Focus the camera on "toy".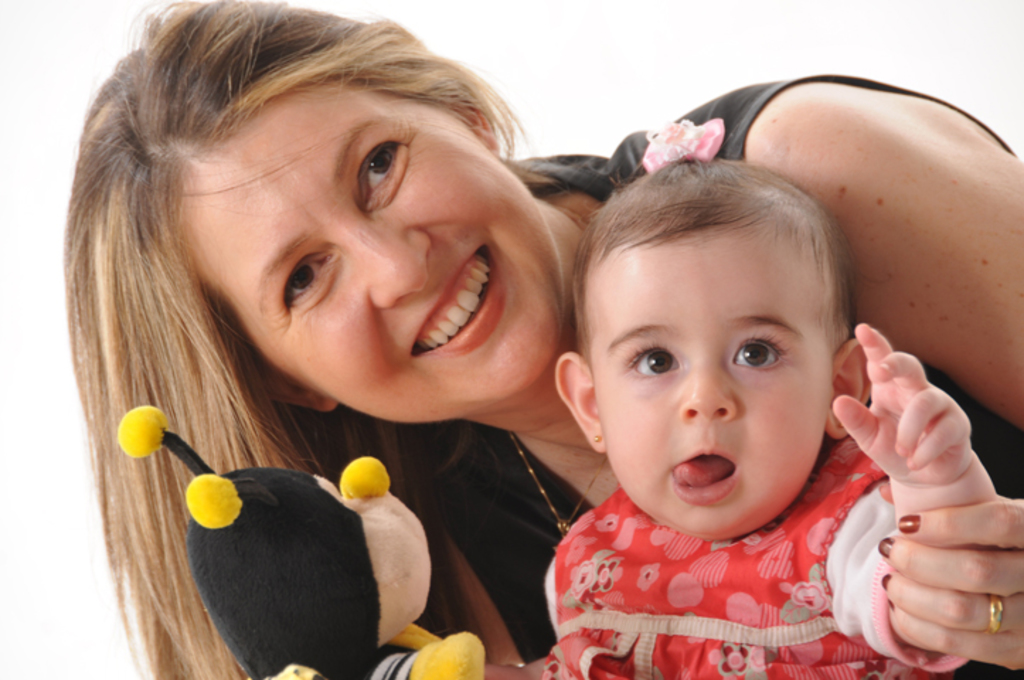
Focus region: box(118, 408, 523, 679).
